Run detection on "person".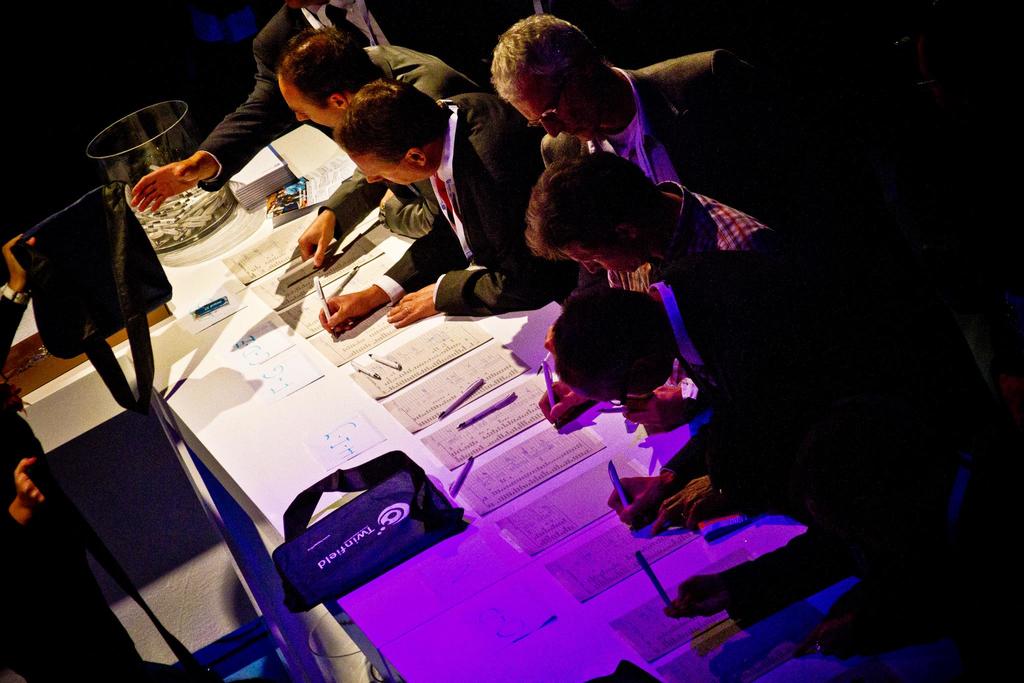
Result: [x1=664, y1=390, x2=992, y2=653].
